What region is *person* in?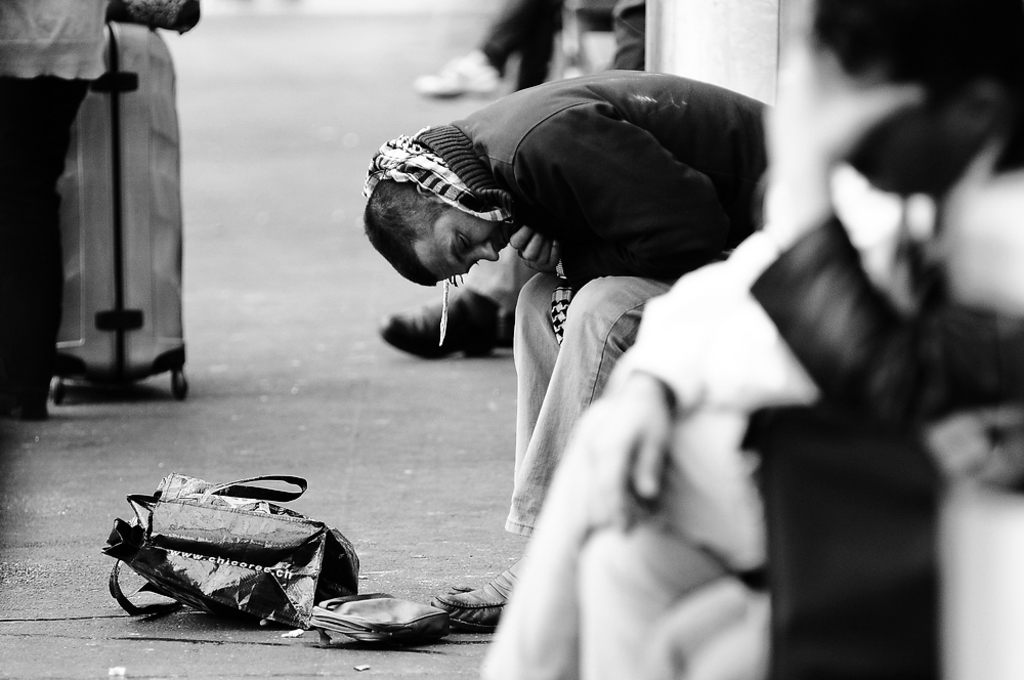
l=330, t=71, r=825, b=628.
